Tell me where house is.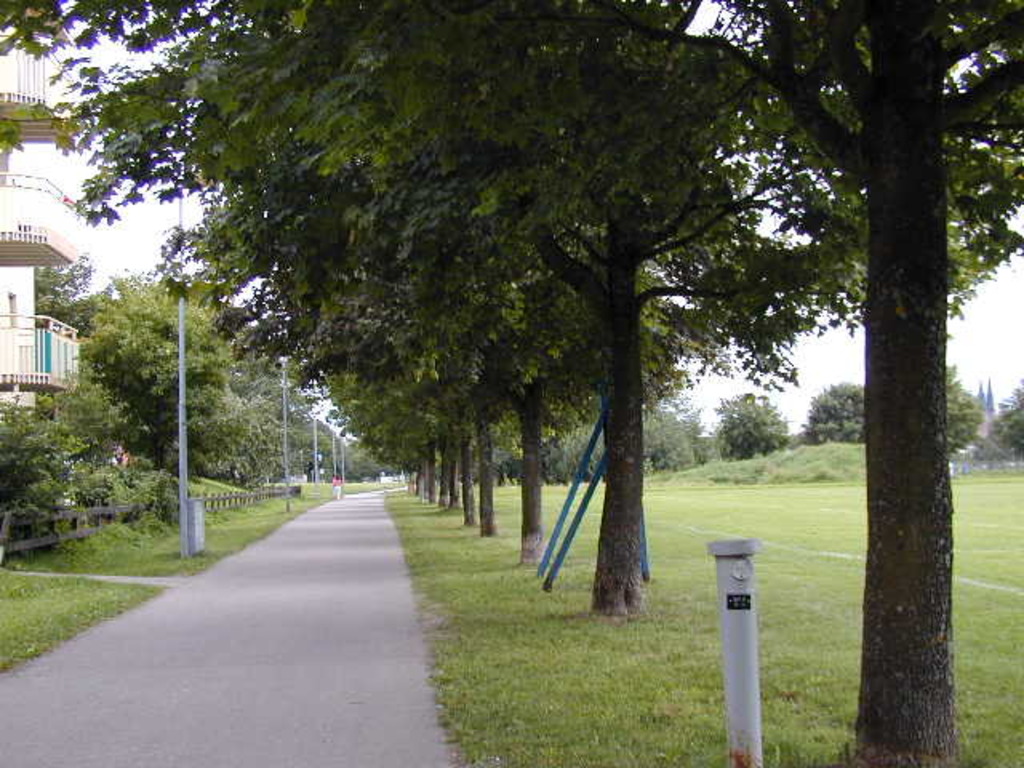
house is at bbox=(0, 26, 94, 421).
